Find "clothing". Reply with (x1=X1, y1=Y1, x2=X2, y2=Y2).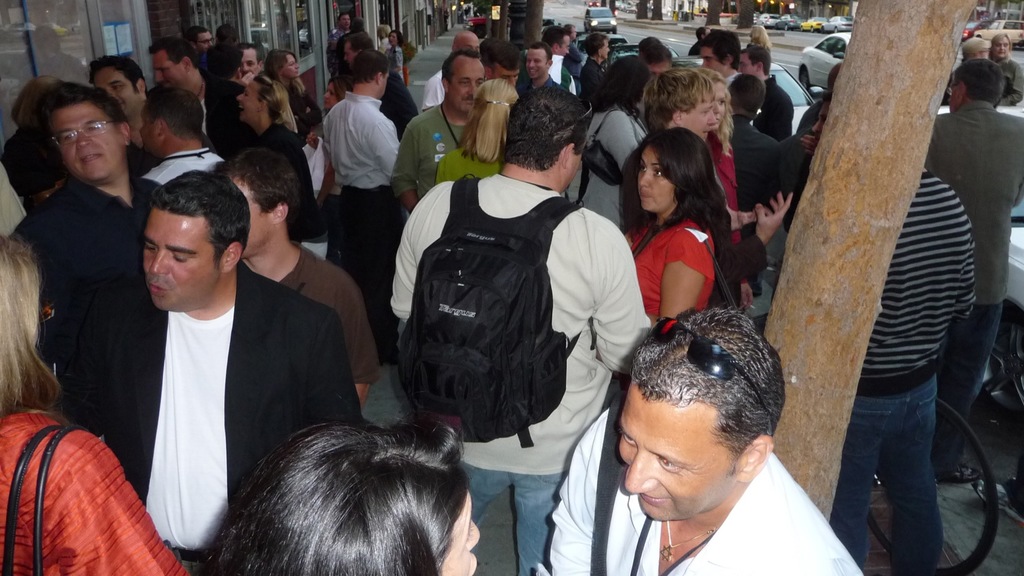
(x1=625, y1=205, x2=720, y2=317).
